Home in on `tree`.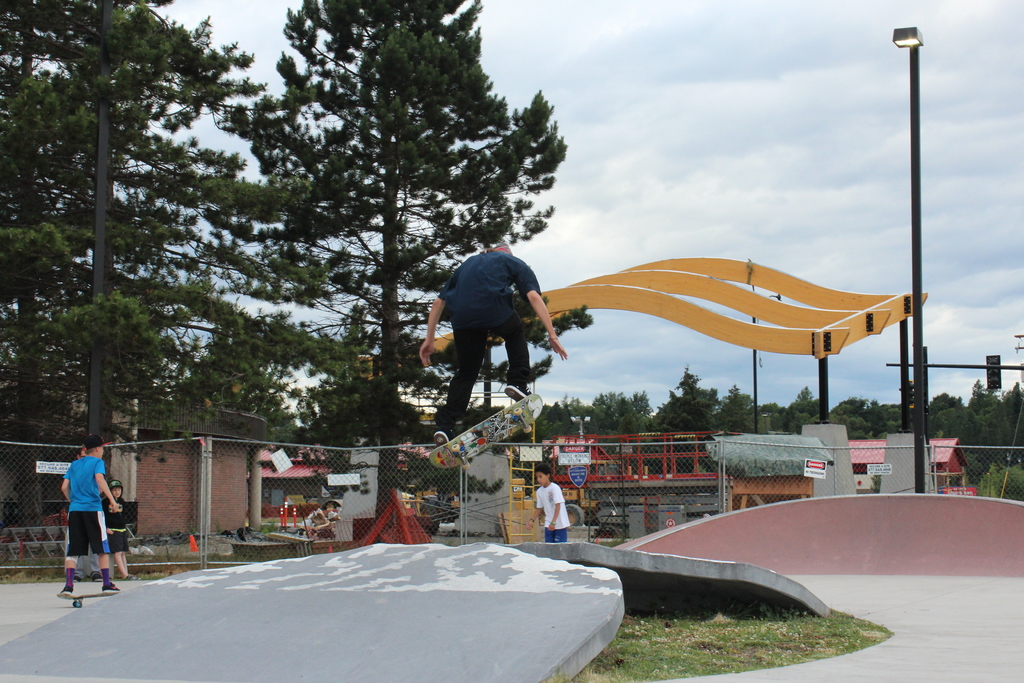
Homed in at Rect(954, 423, 999, 483).
